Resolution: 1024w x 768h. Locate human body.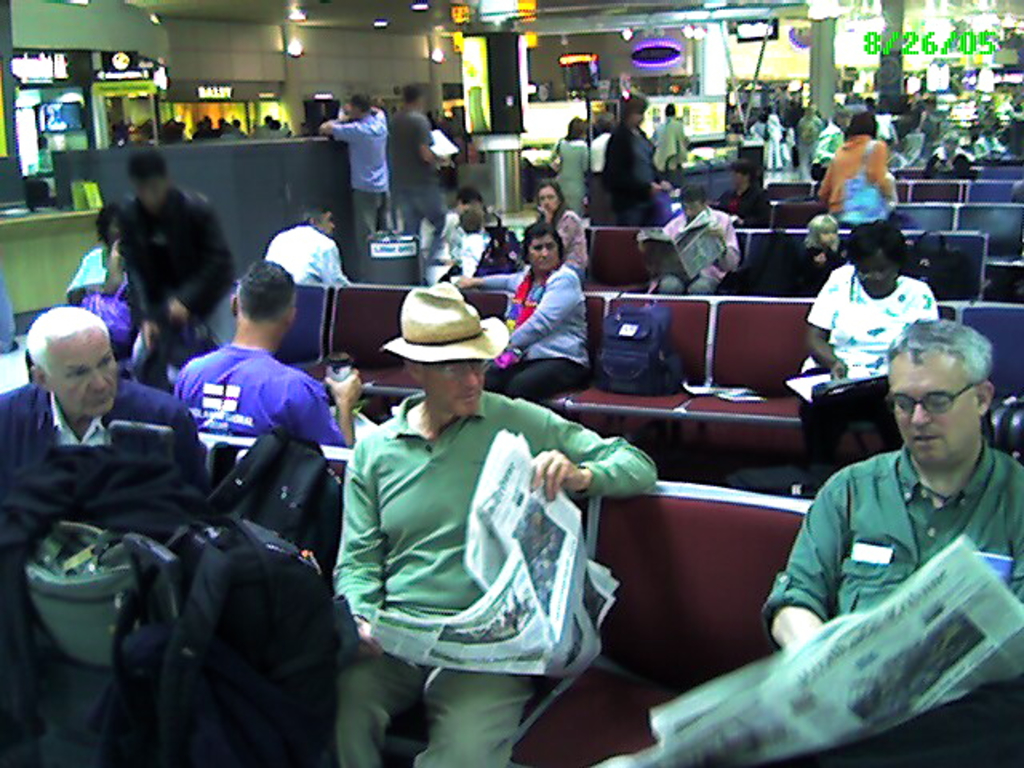
<bbox>818, 110, 915, 213</bbox>.
